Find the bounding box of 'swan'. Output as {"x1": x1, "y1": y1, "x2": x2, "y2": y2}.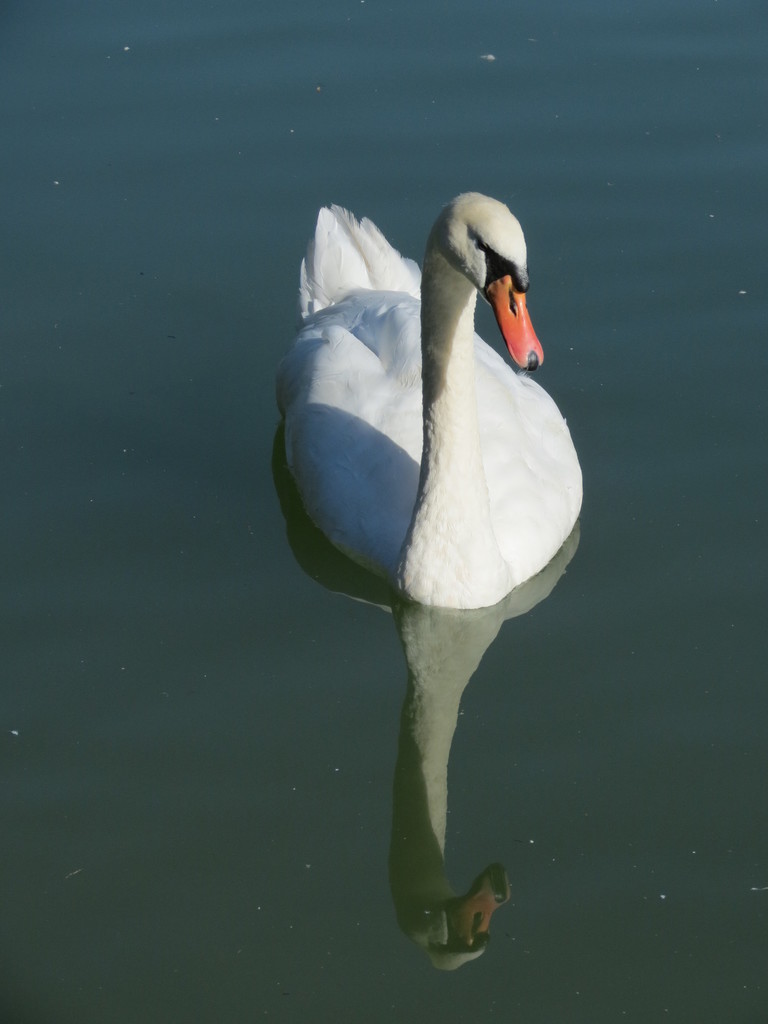
{"x1": 301, "y1": 178, "x2": 604, "y2": 660}.
